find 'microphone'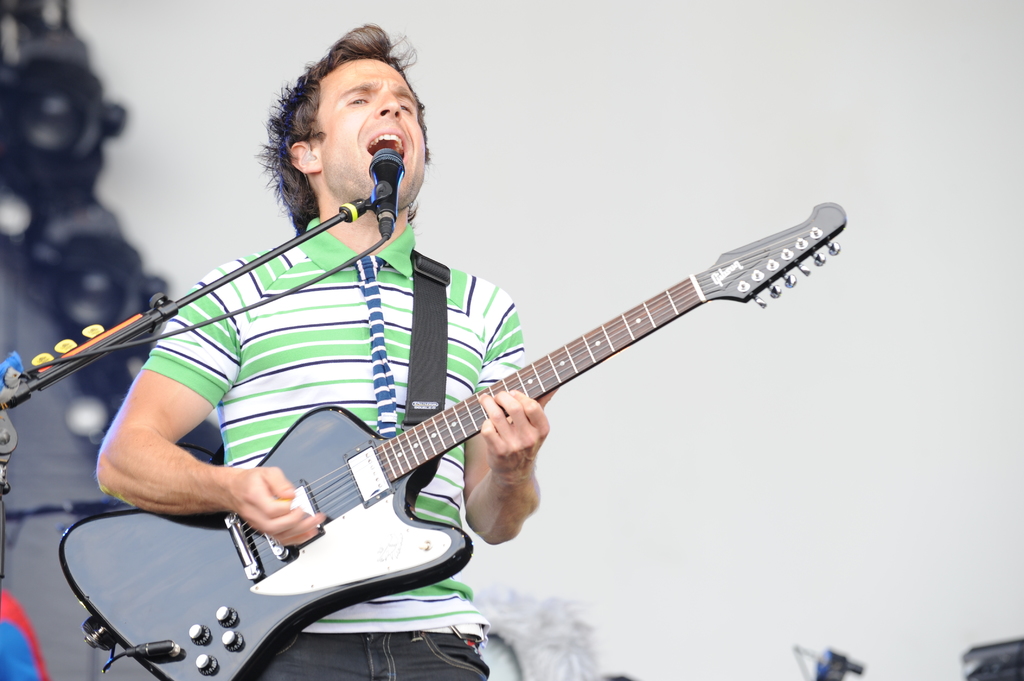
BBox(362, 140, 409, 251)
